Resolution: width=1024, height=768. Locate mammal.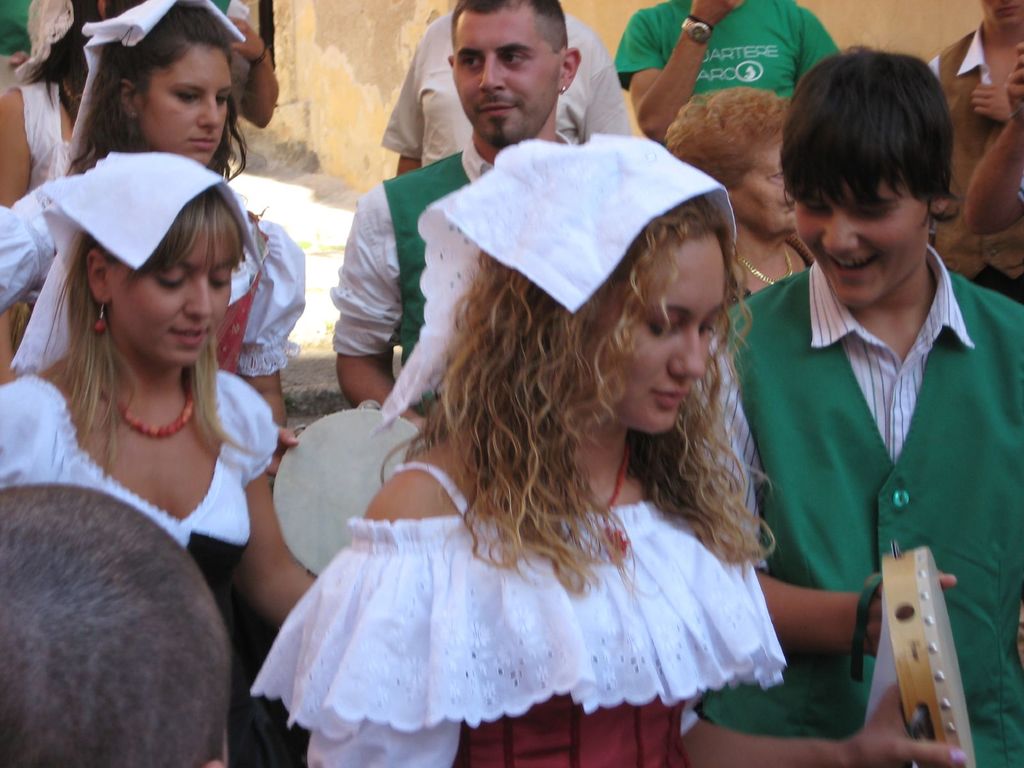
l=0, t=482, r=242, b=767.
